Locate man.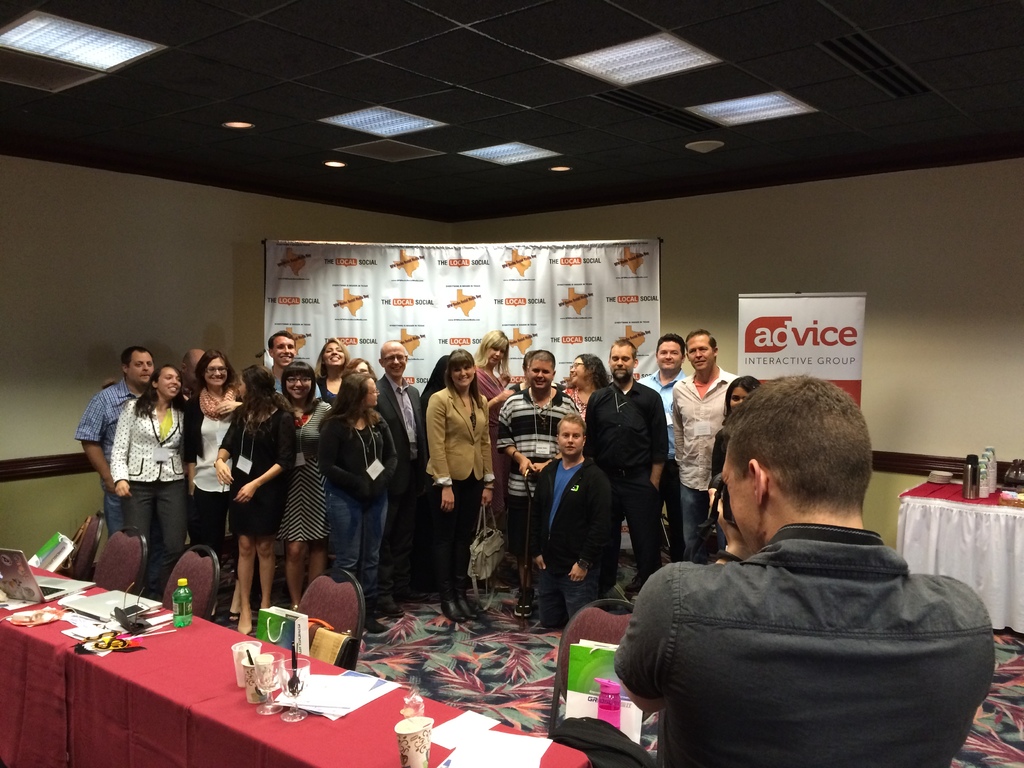
Bounding box: bbox=[613, 381, 996, 763].
